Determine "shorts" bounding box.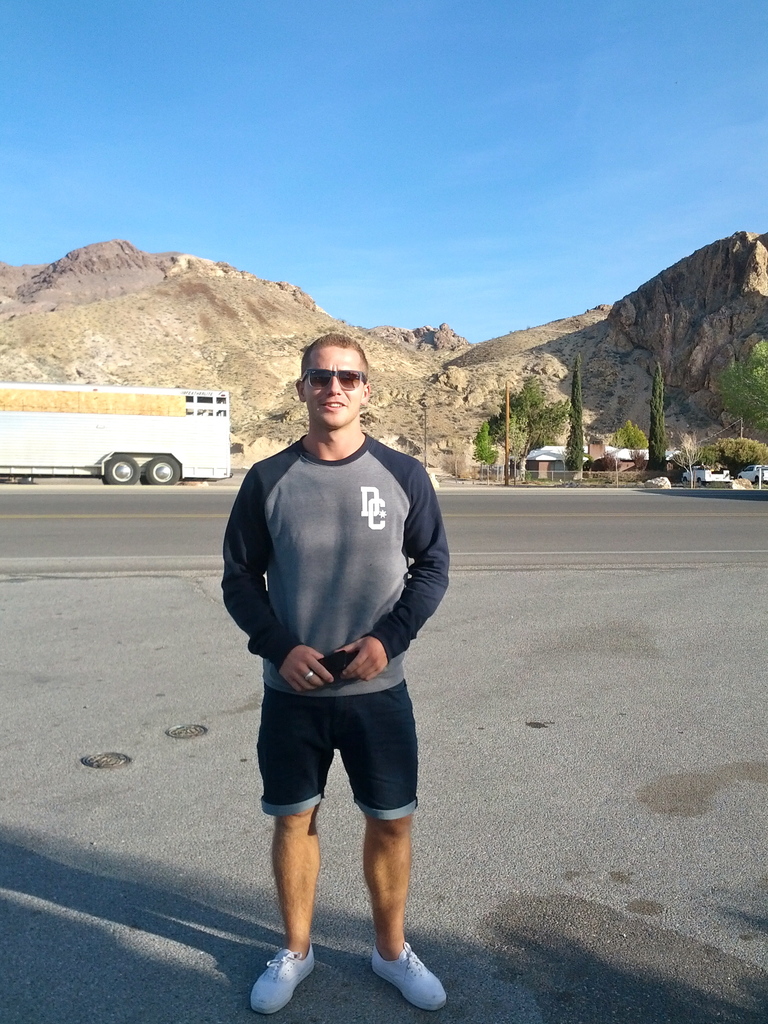
Determined: box(244, 683, 426, 814).
